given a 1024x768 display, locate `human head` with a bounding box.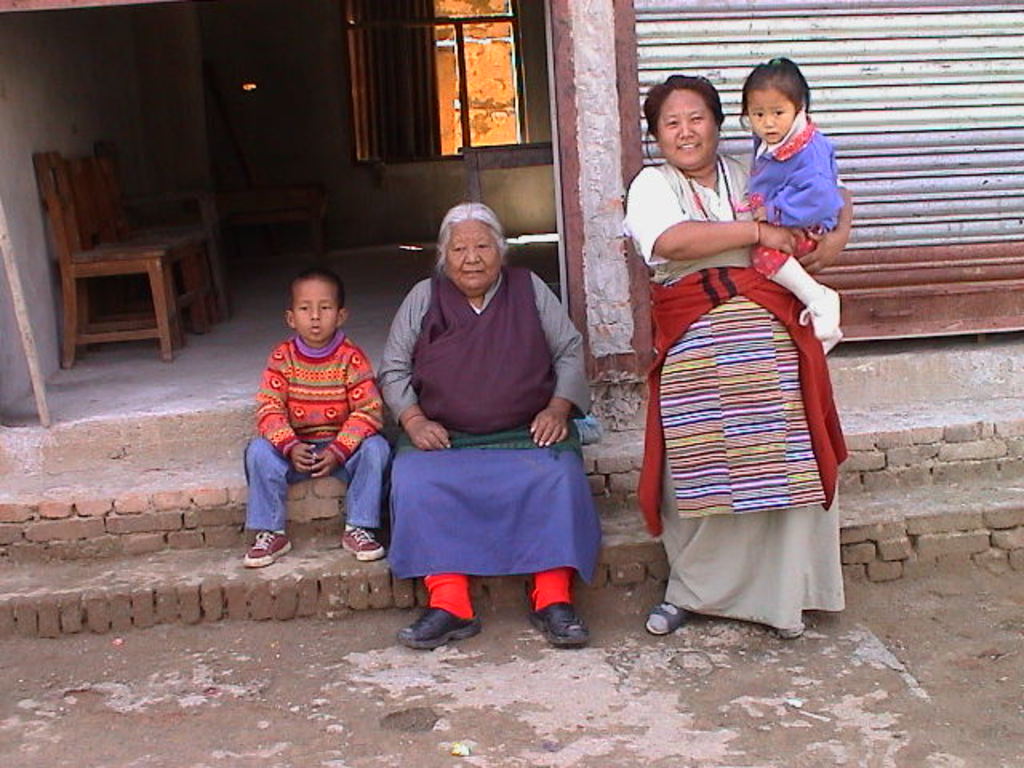
Located: (285, 269, 349, 344).
